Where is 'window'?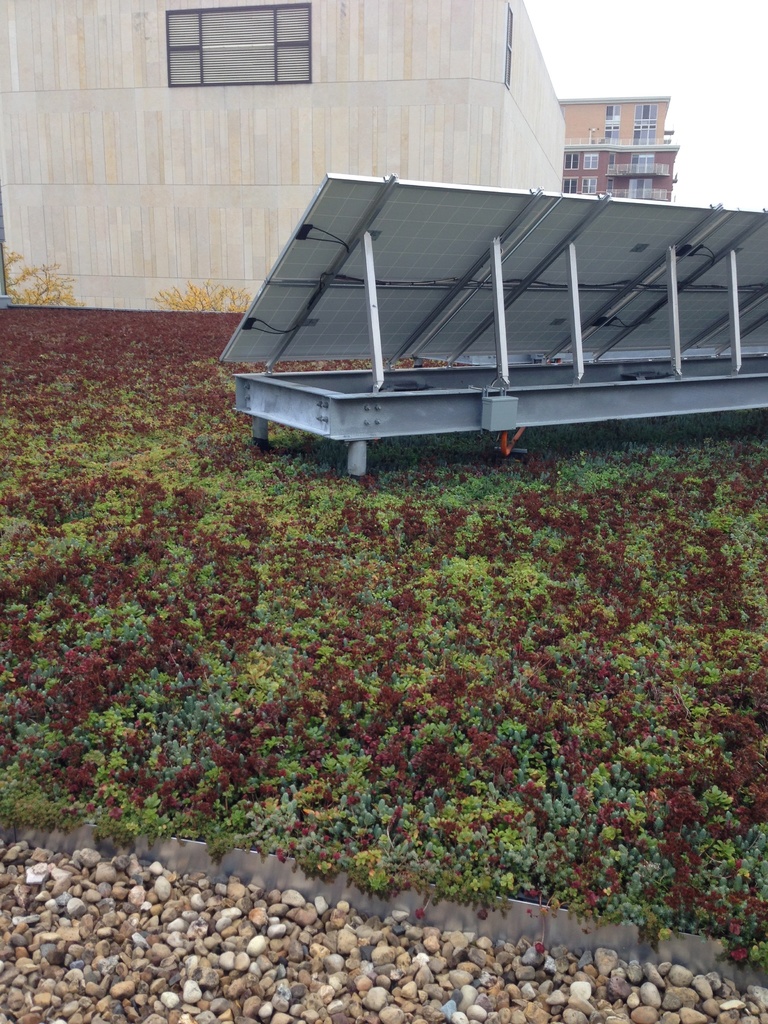
628:178:655:199.
